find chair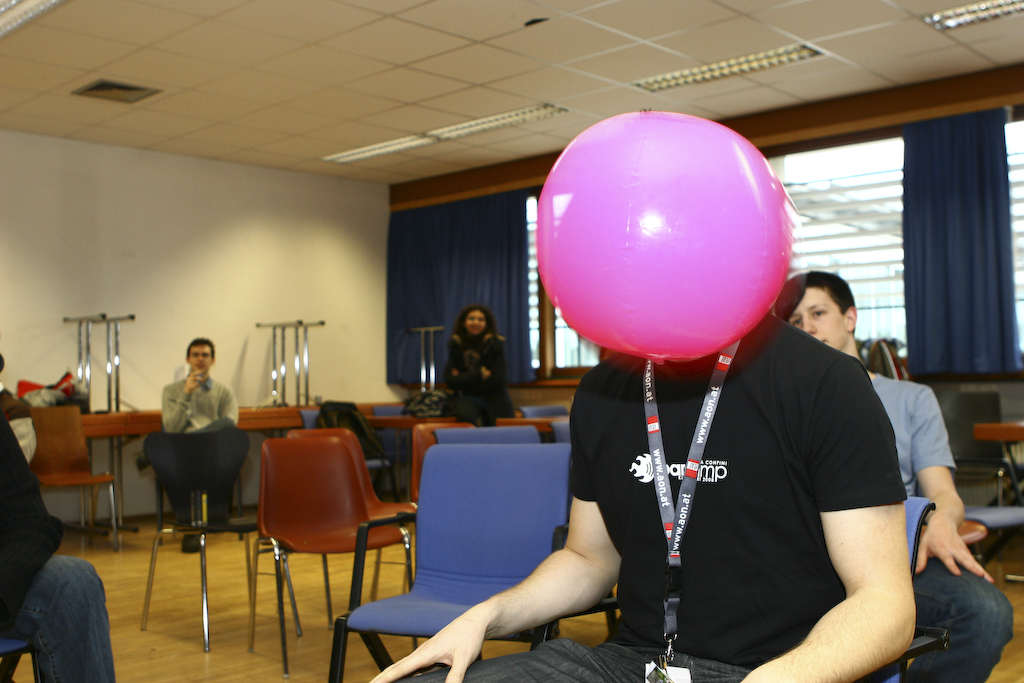
box=[530, 489, 948, 682]
